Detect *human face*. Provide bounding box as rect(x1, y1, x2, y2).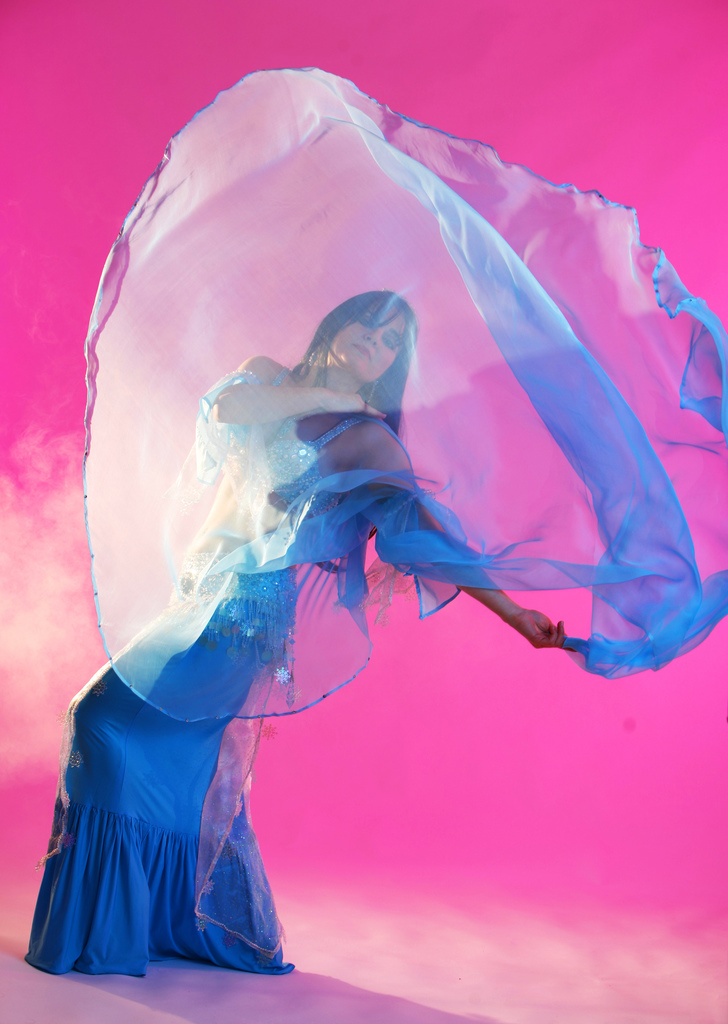
rect(329, 295, 407, 382).
